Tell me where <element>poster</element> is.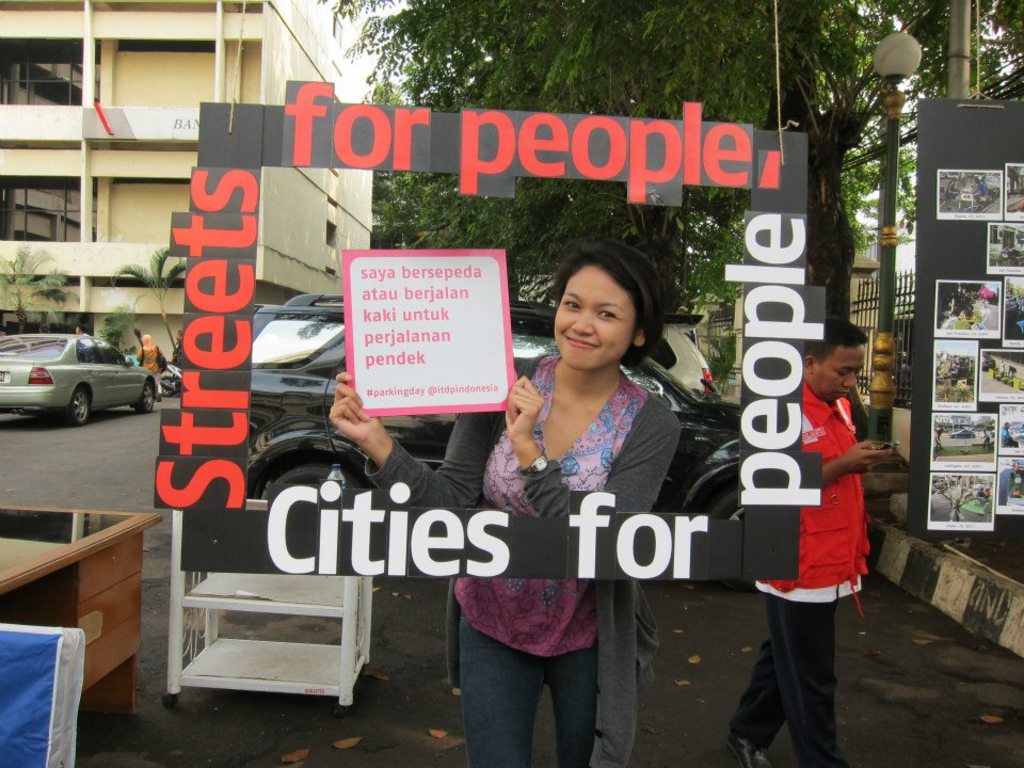
<element>poster</element> is at bbox(342, 249, 513, 416).
